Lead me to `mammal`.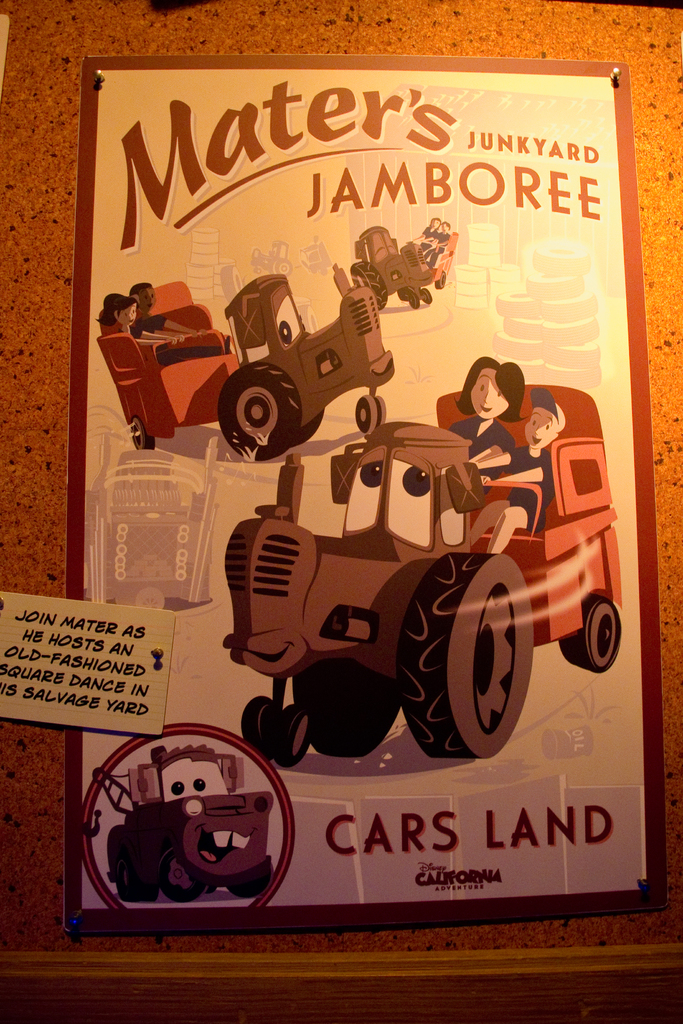
Lead to [x1=474, y1=386, x2=567, y2=554].
